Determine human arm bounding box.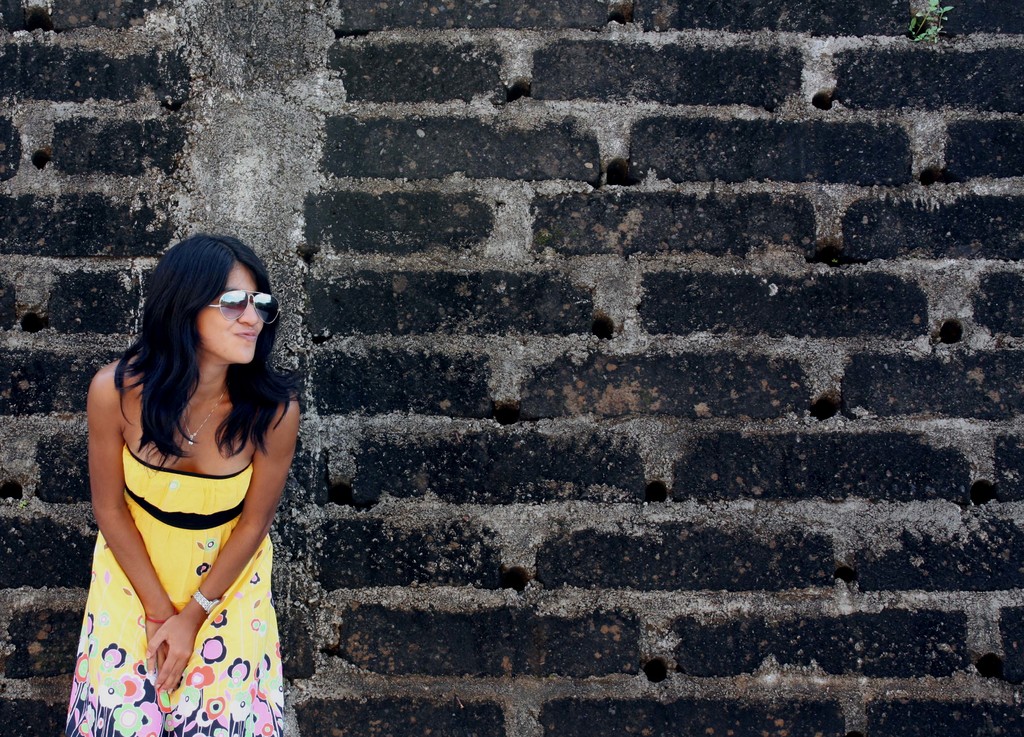
Determined: left=143, top=389, right=304, bottom=693.
